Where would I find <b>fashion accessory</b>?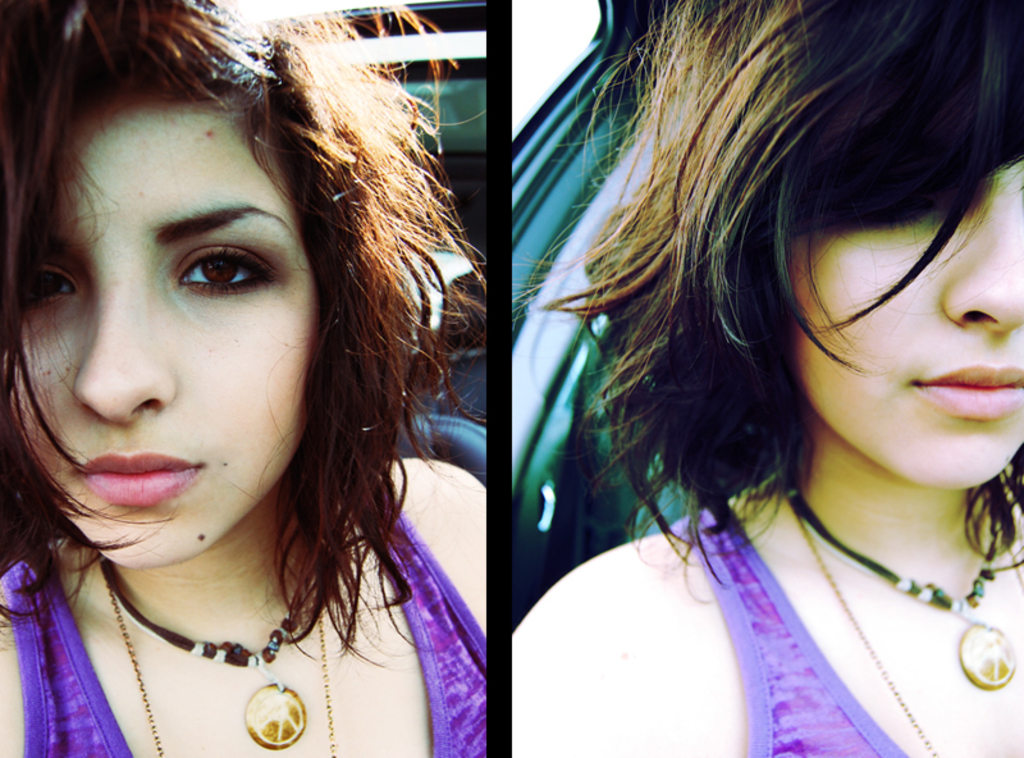
At <box>101,560,308,748</box>.
